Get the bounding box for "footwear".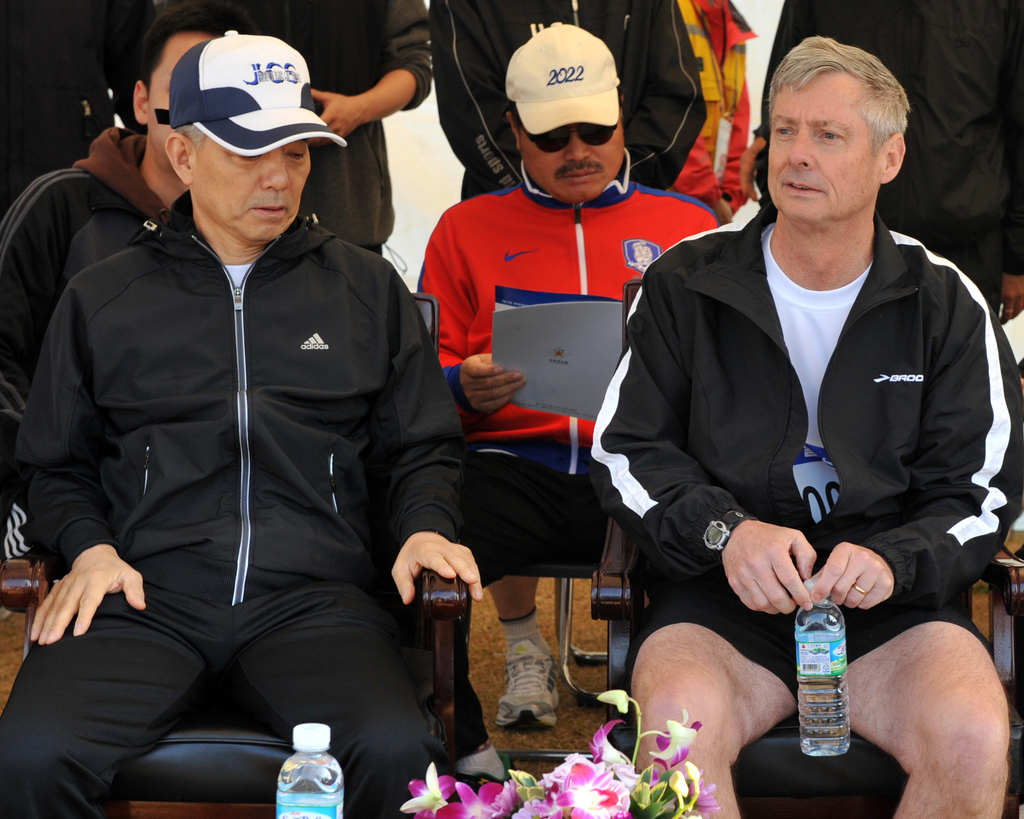
x1=497, y1=655, x2=559, y2=727.
